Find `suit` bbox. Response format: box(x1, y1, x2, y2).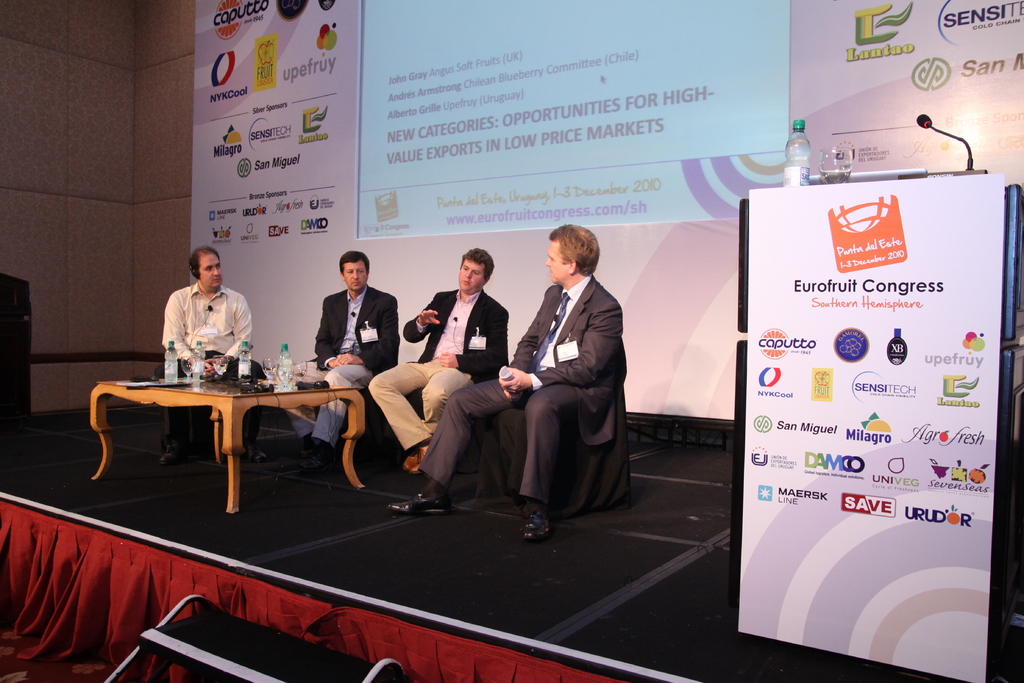
box(280, 284, 400, 447).
